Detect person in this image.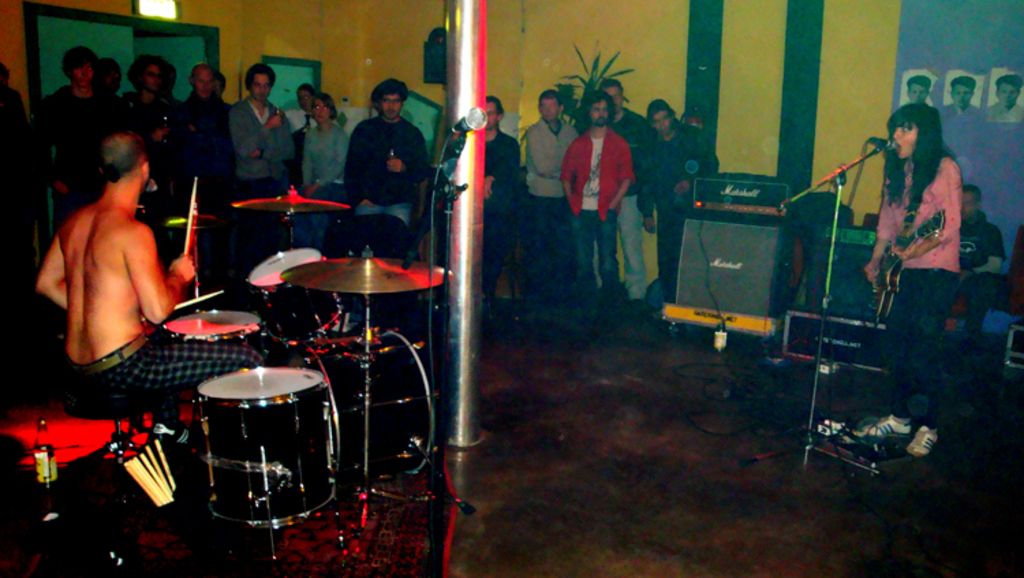
Detection: pyautogui.locateOnScreen(871, 96, 976, 348).
